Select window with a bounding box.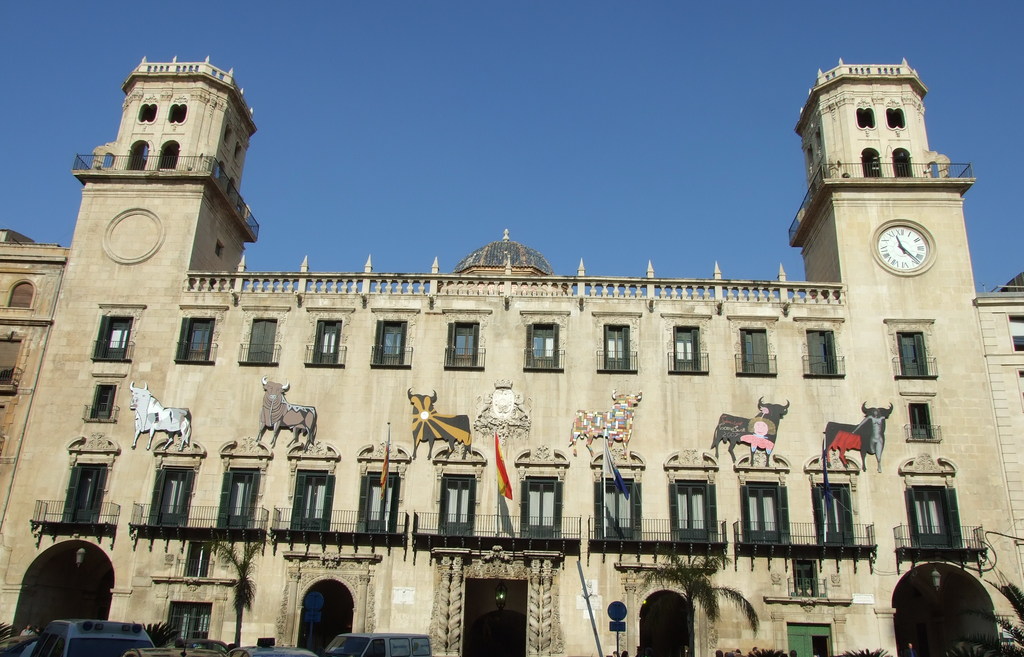
(left=675, top=483, right=714, bottom=540).
